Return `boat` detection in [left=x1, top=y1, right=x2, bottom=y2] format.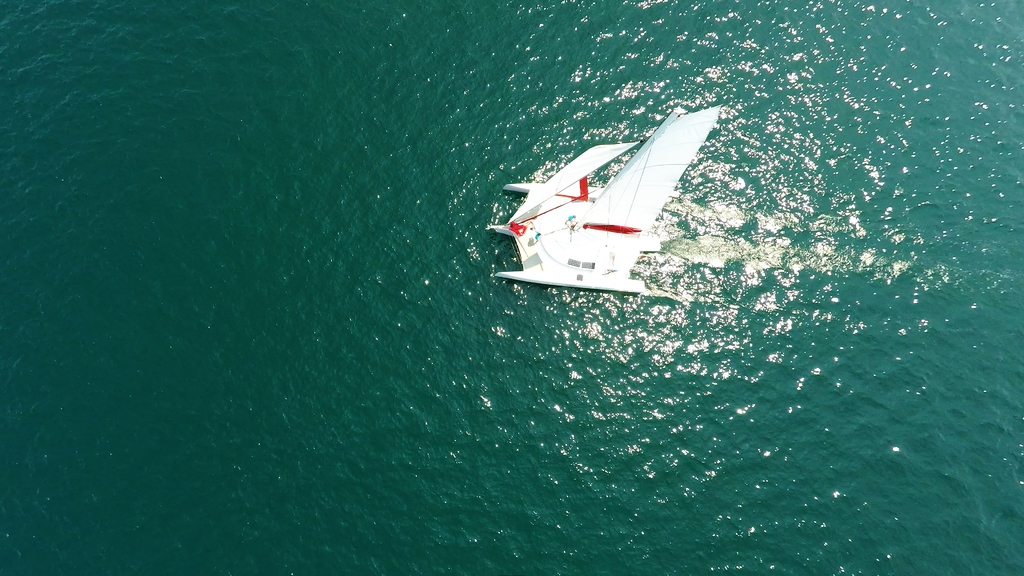
[left=483, top=108, right=721, bottom=307].
